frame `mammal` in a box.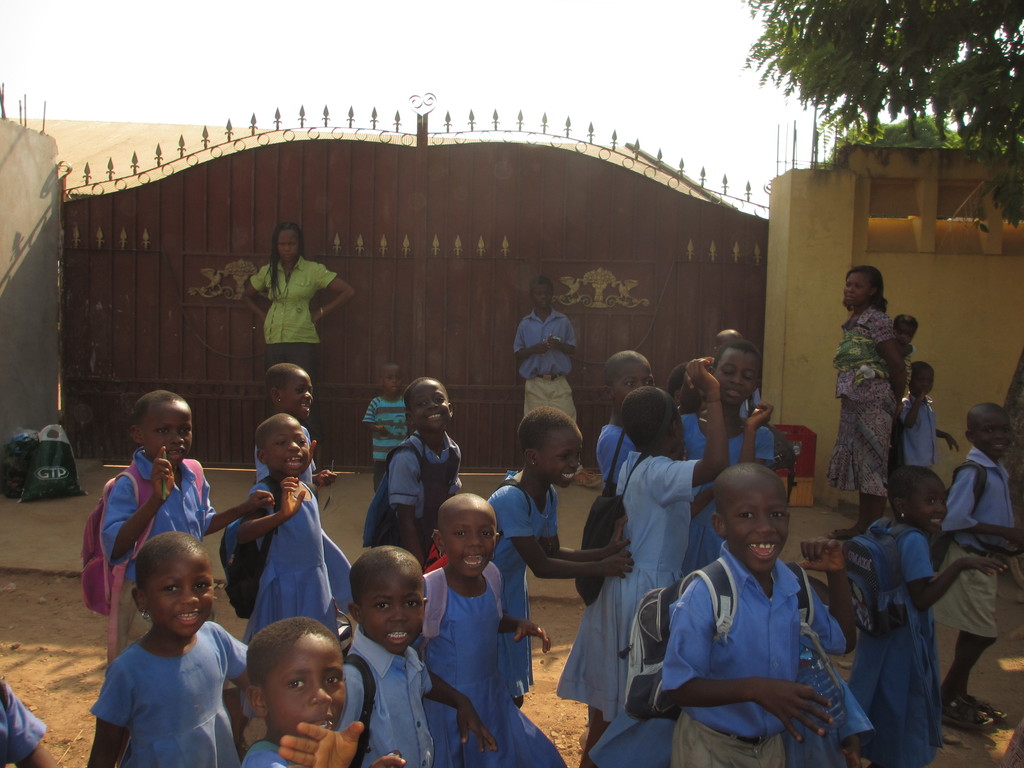
pyautogui.locateOnScreen(232, 408, 353, 643).
